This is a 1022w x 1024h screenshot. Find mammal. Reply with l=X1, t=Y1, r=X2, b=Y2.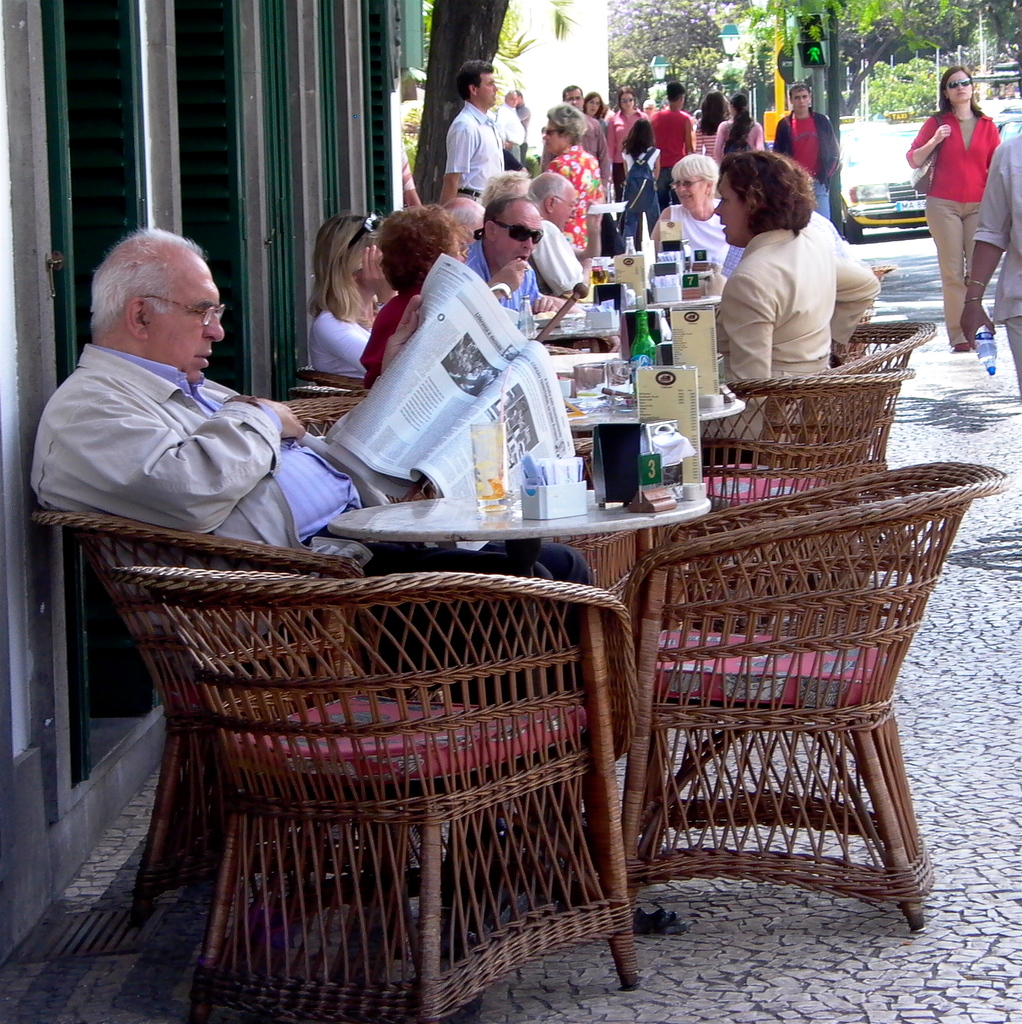
l=693, t=108, r=700, b=118.
